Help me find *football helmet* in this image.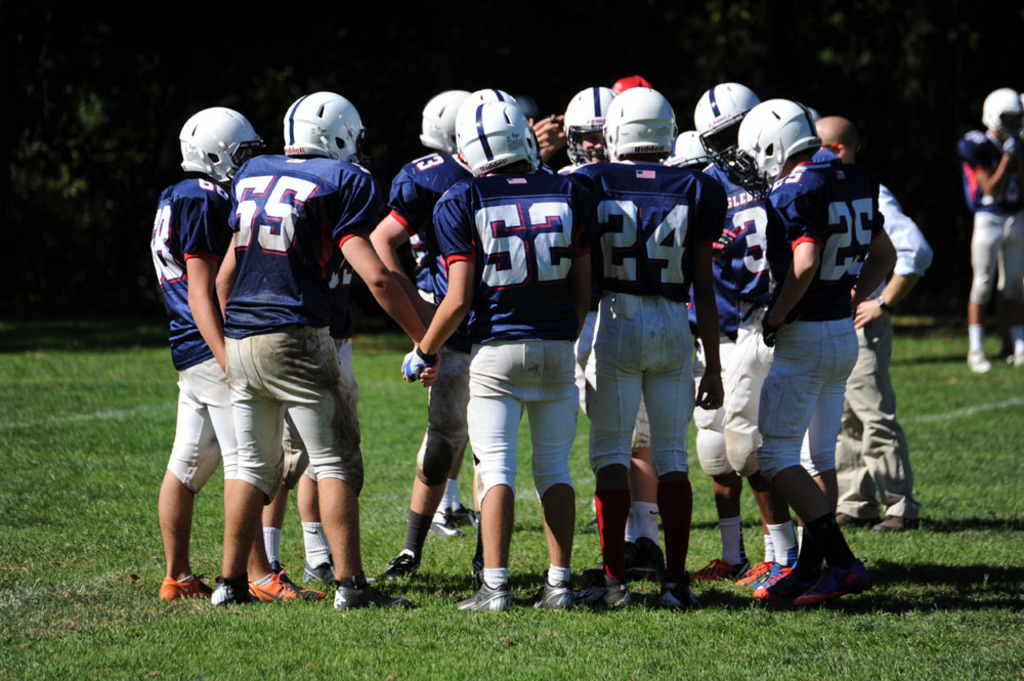
Found it: [left=279, top=92, right=366, bottom=163].
